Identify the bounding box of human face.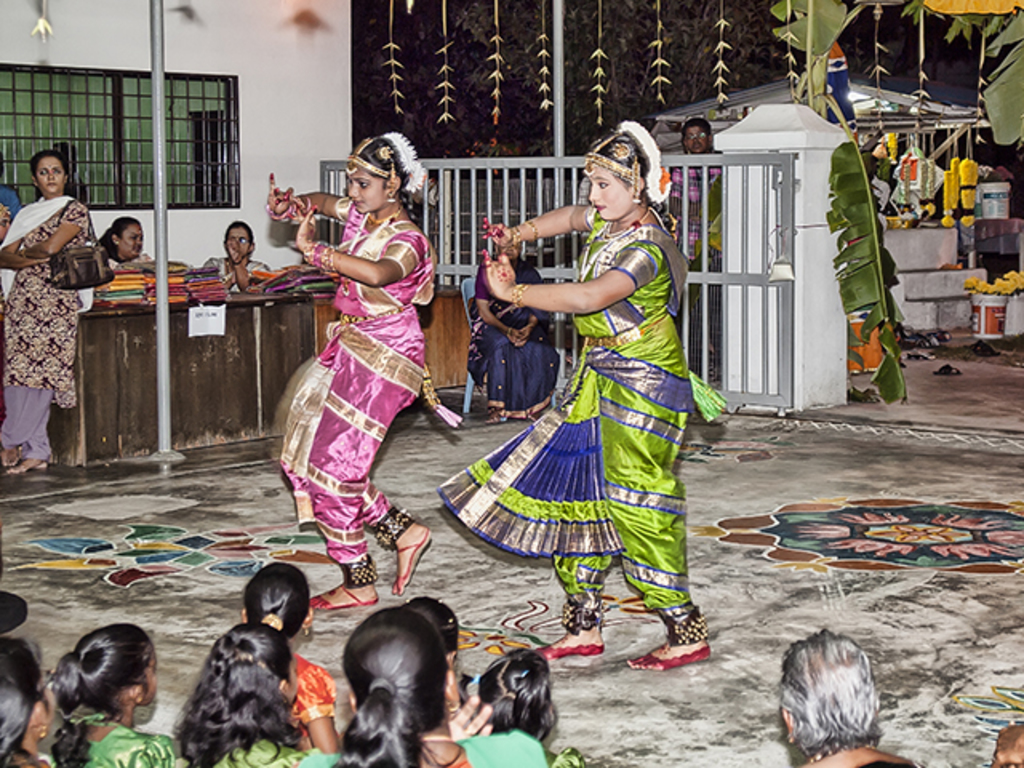
region(118, 224, 144, 258).
